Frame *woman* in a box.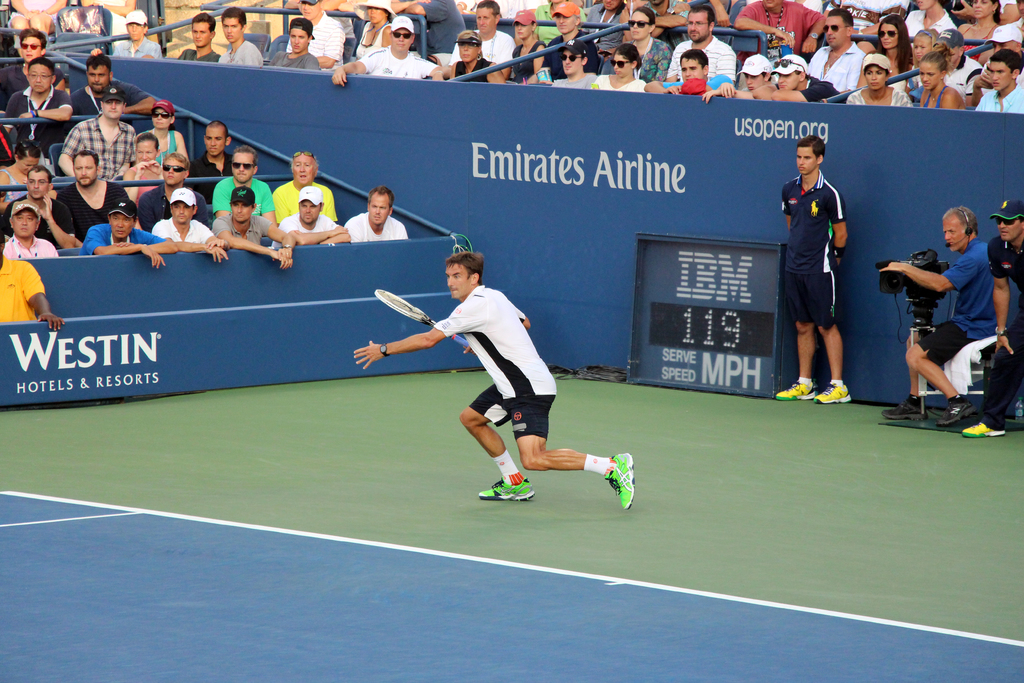
bbox=[956, 0, 1001, 62].
